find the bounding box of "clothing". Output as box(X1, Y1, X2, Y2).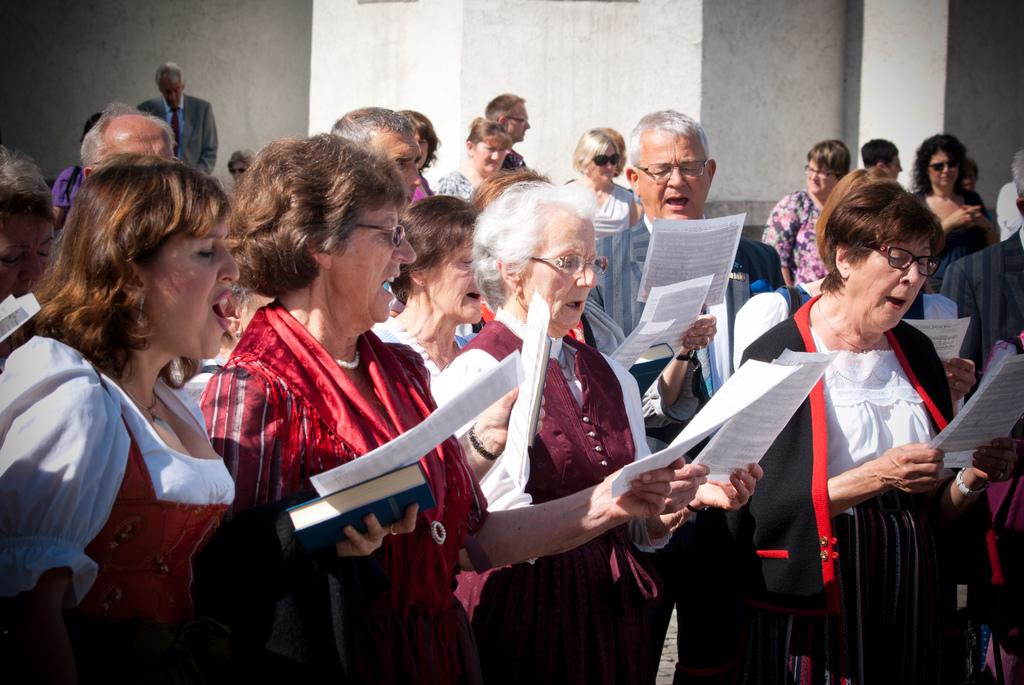
box(499, 148, 530, 181).
